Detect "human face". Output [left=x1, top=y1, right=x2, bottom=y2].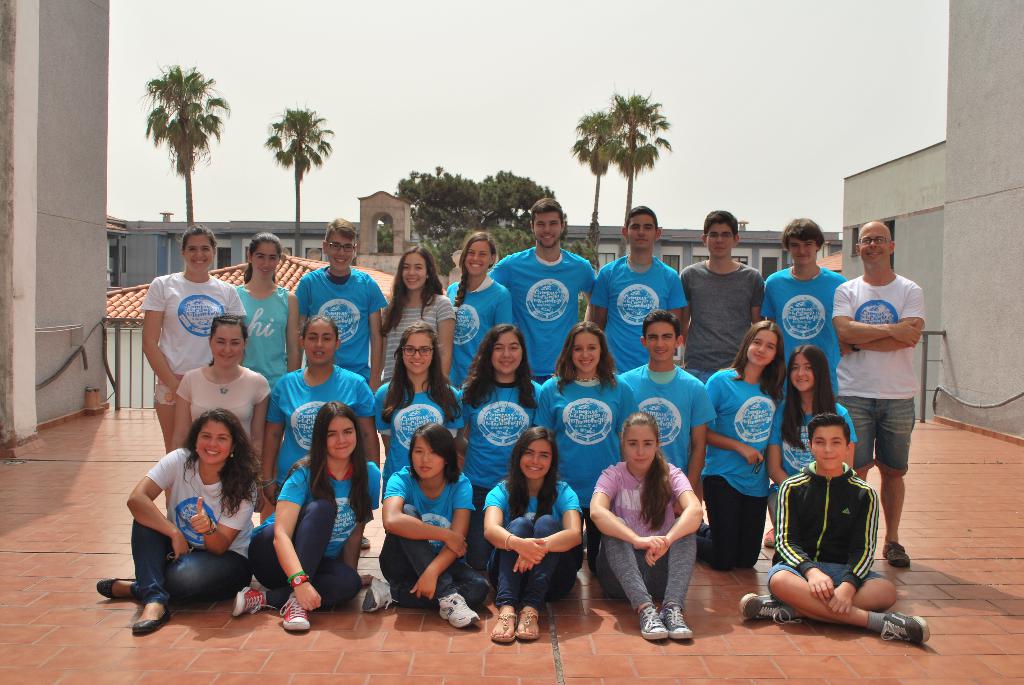
[left=465, top=239, right=491, bottom=276].
